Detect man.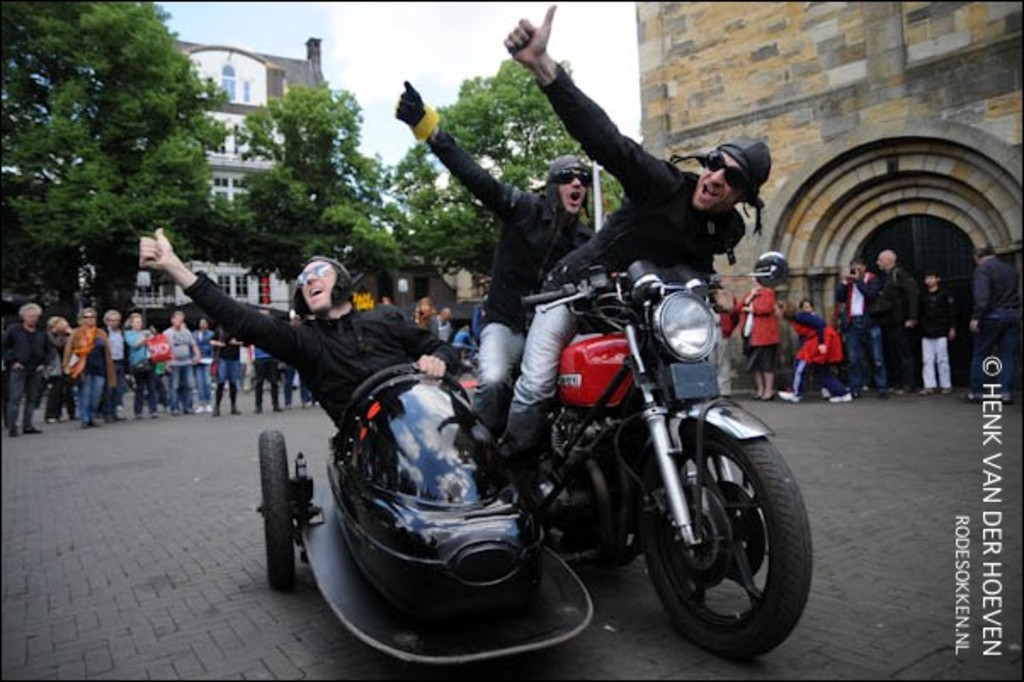
Detected at box=[845, 243, 922, 401].
